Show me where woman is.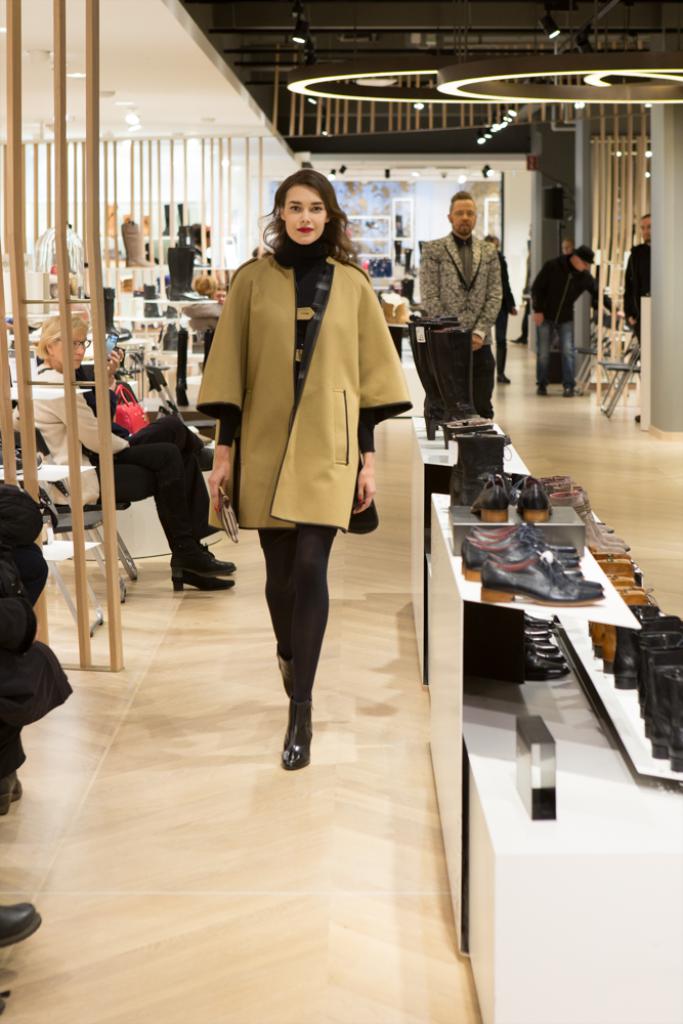
woman is at [x1=158, y1=217, x2=207, y2=290].
